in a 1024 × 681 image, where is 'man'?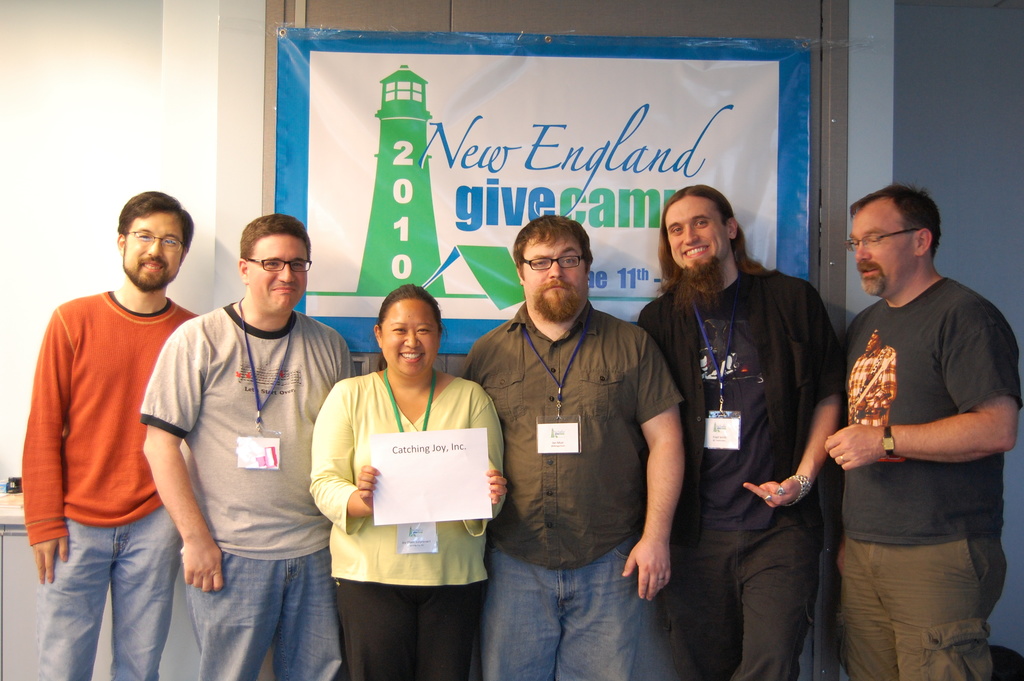
(141, 214, 359, 680).
